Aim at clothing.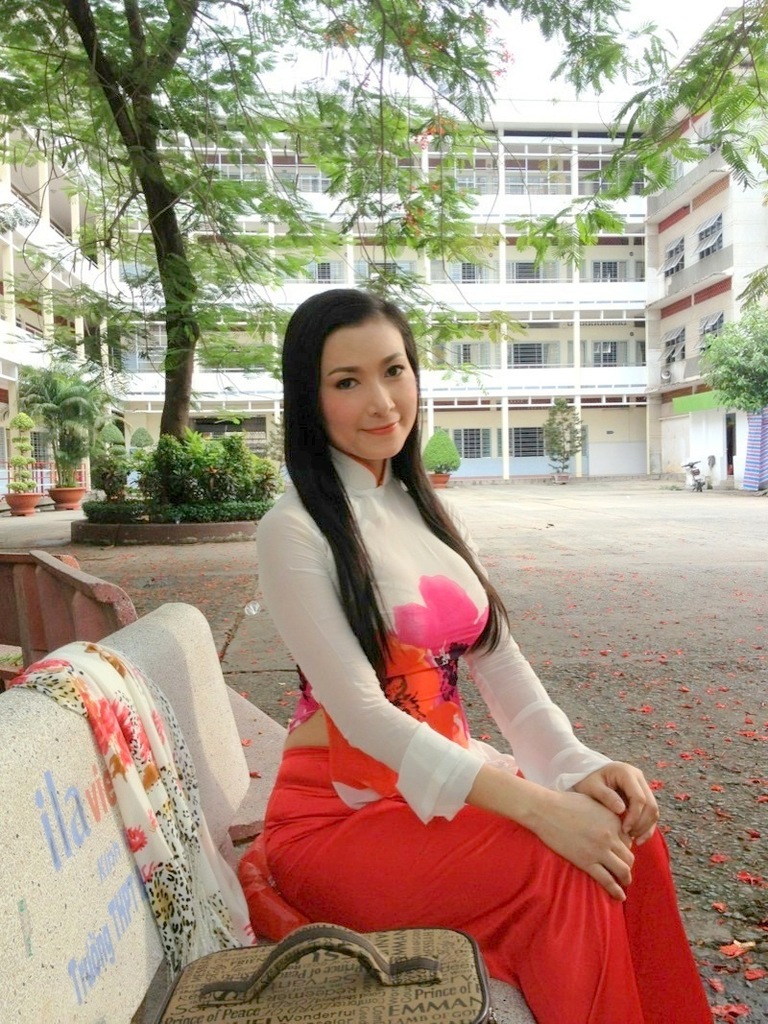
Aimed at [266,442,714,1023].
